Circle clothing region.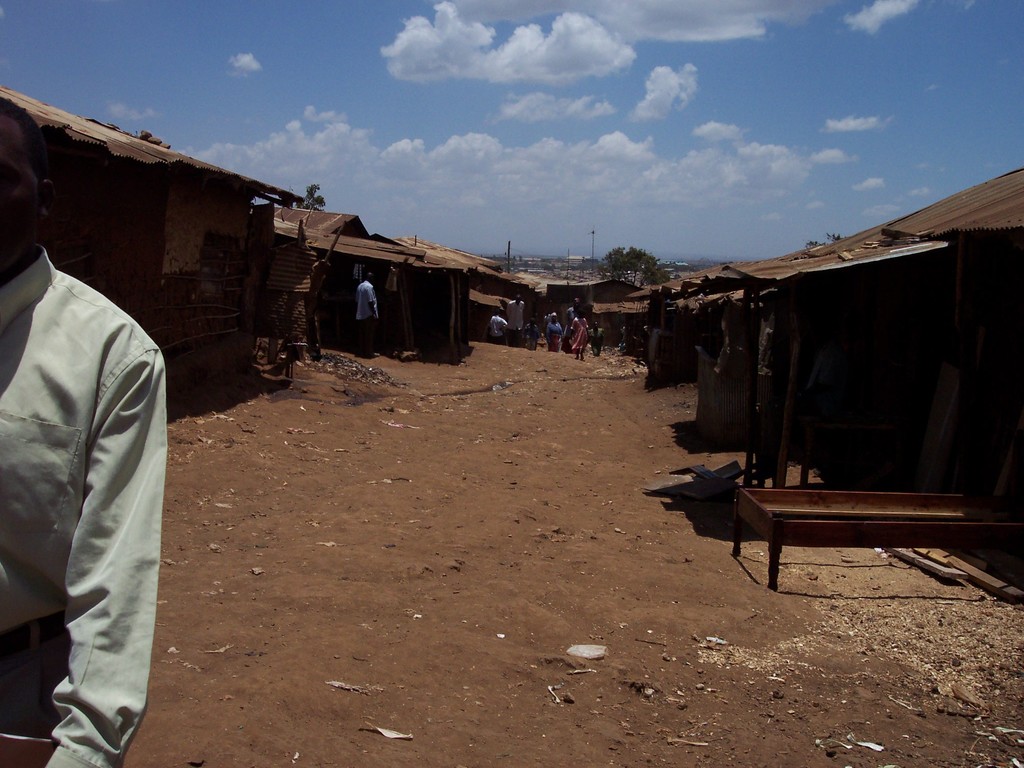
Region: locate(506, 296, 525, 347).
